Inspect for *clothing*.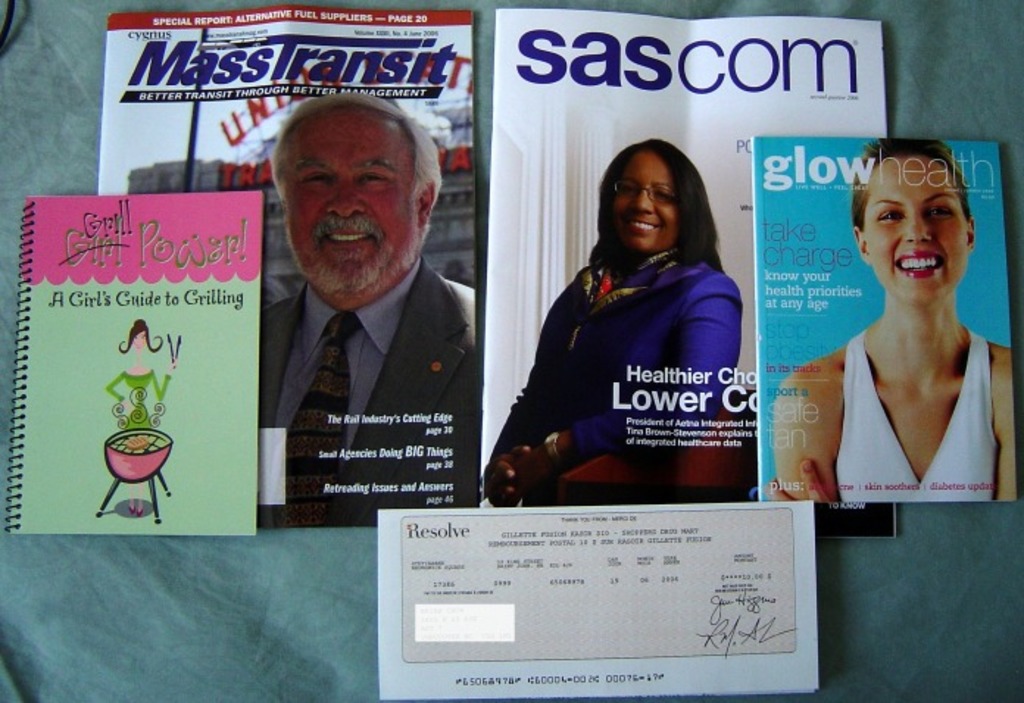
Inspection: l=836, t=326, r=996, b=506.
